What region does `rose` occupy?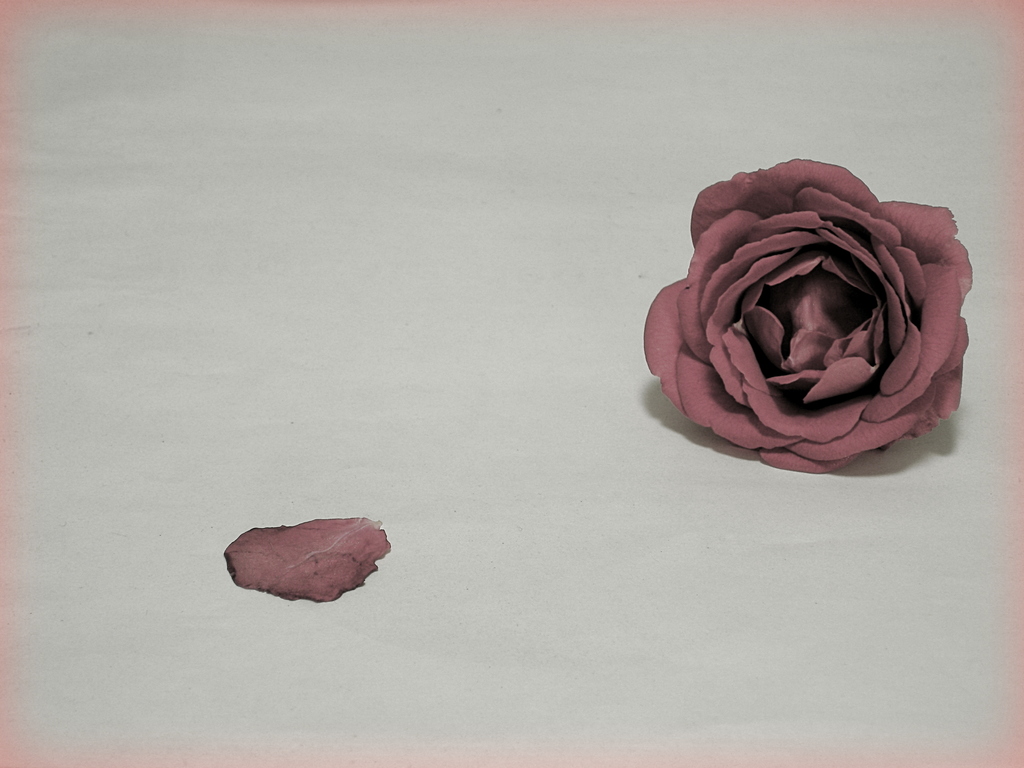
641:154:973:479.
